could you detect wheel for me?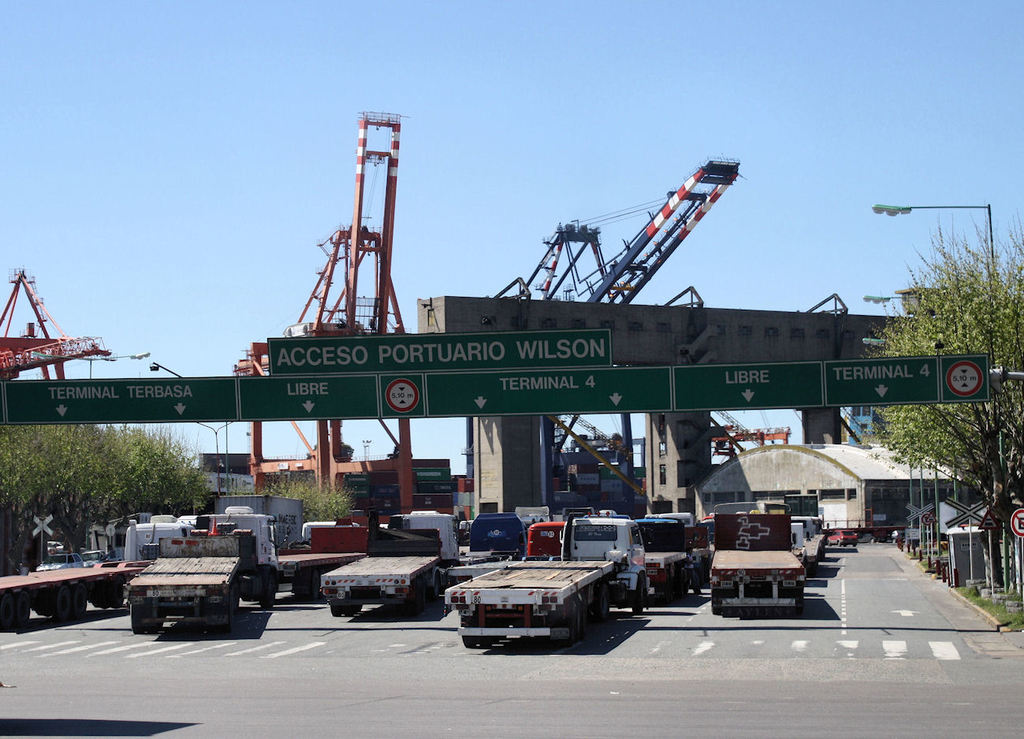
Detection result: detection(837, 539, 843, 547).
